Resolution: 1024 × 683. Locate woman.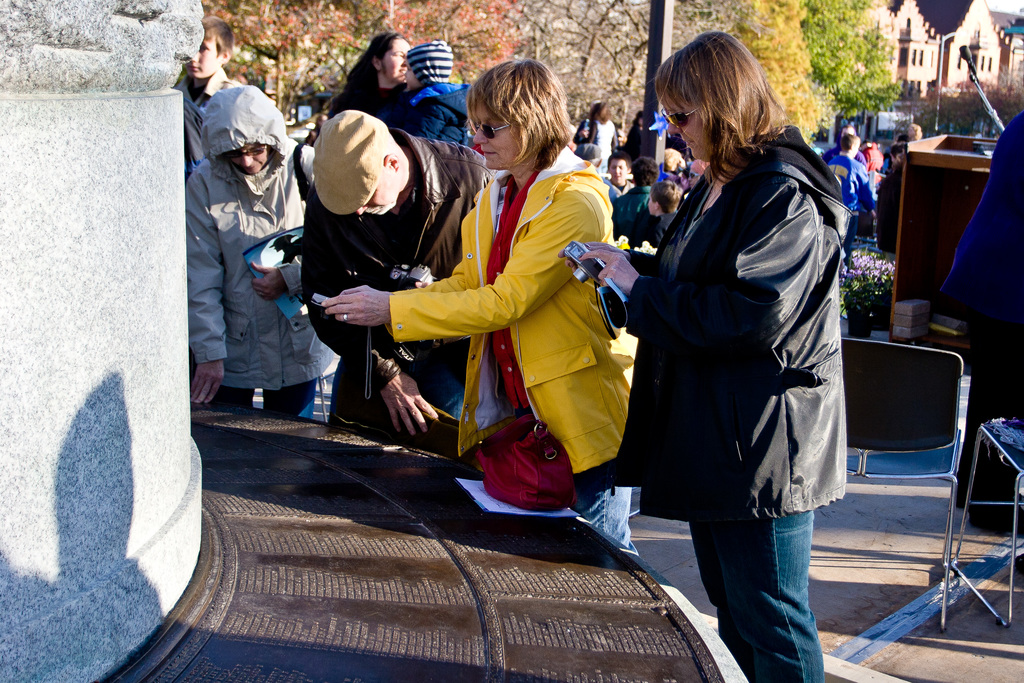
<bbox>320, 58, 635, 550</bbox>.
